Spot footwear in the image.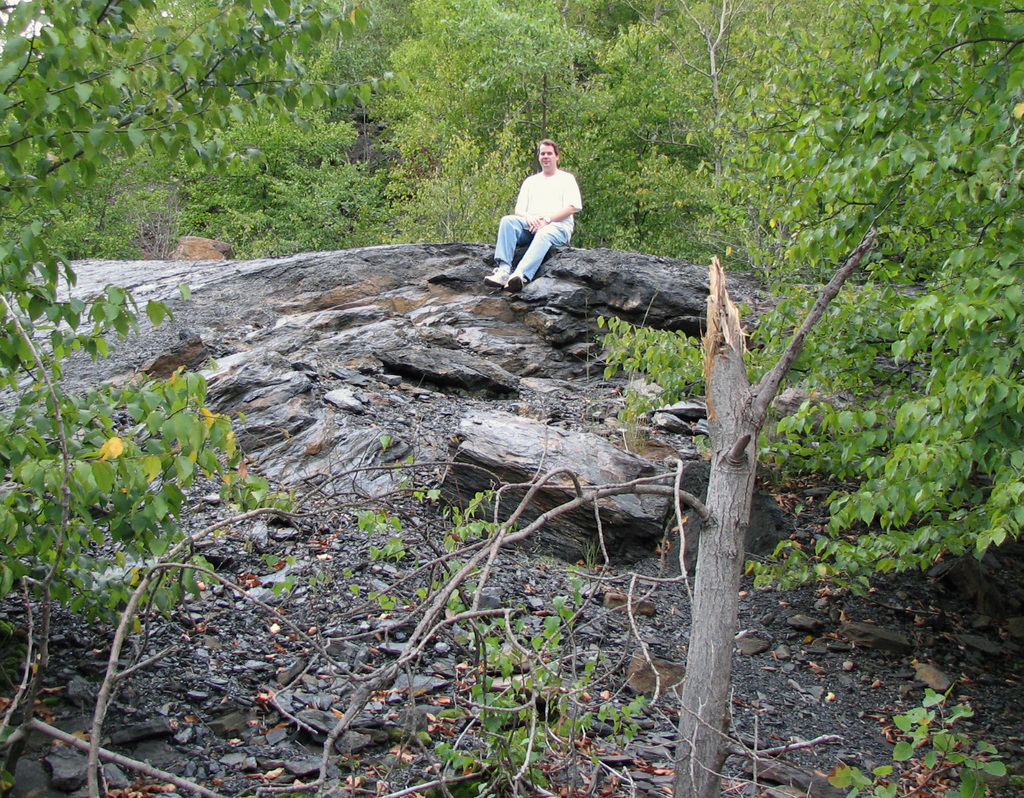
footwear found at [x1=504, y1=269, x2=526, y2=290].
